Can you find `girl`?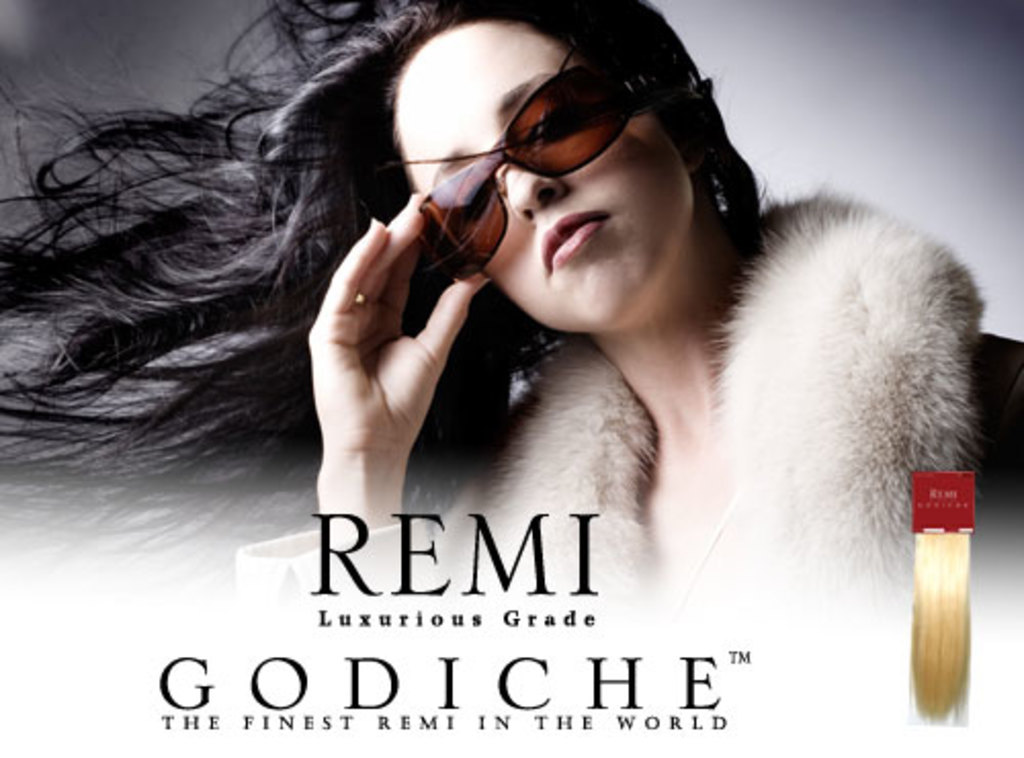
Yes, bounding box: {"left": 0, "top": 0, "right": 1022, "bottom": 633}.
